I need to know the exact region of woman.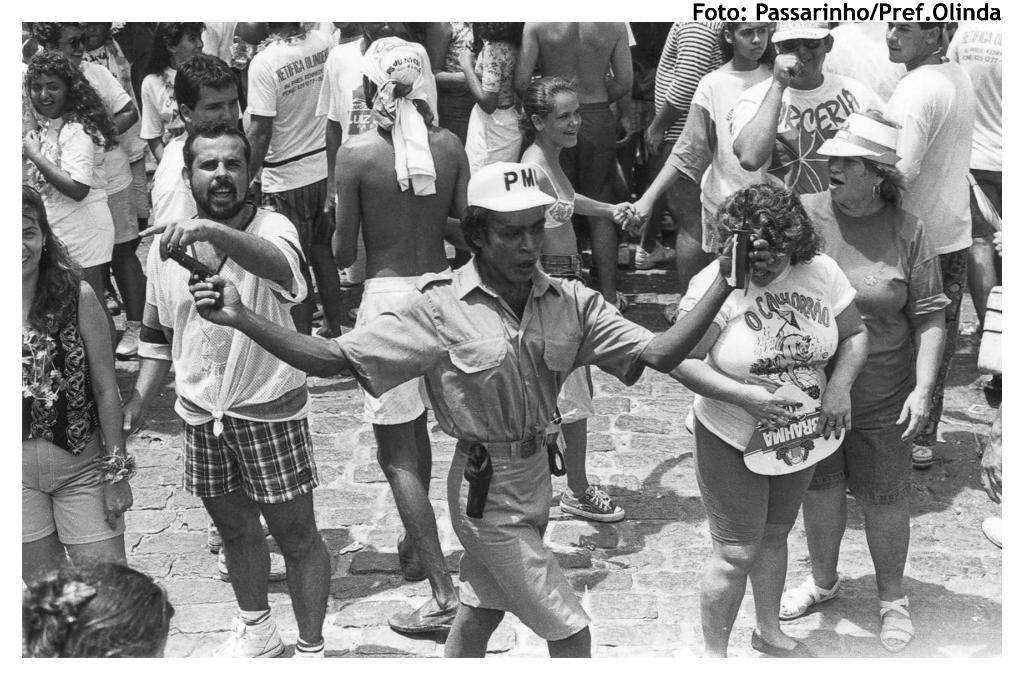
Region: box(459, 19, 526, 177).
